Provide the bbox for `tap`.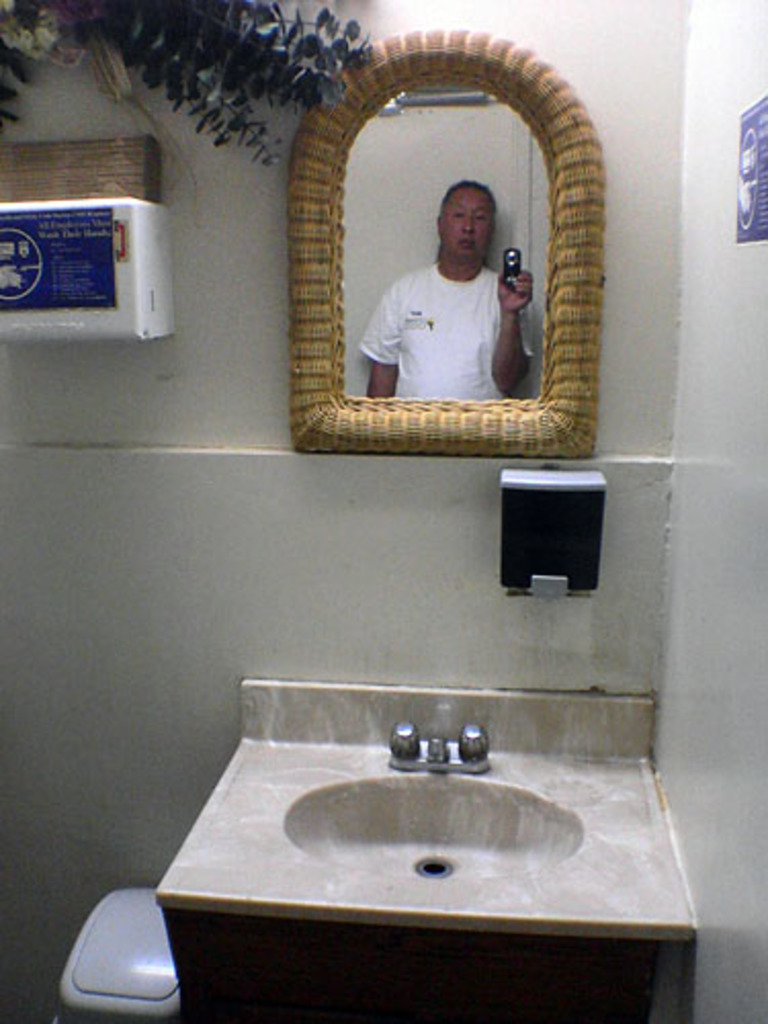
bbox(422, 735, 455, 766).
